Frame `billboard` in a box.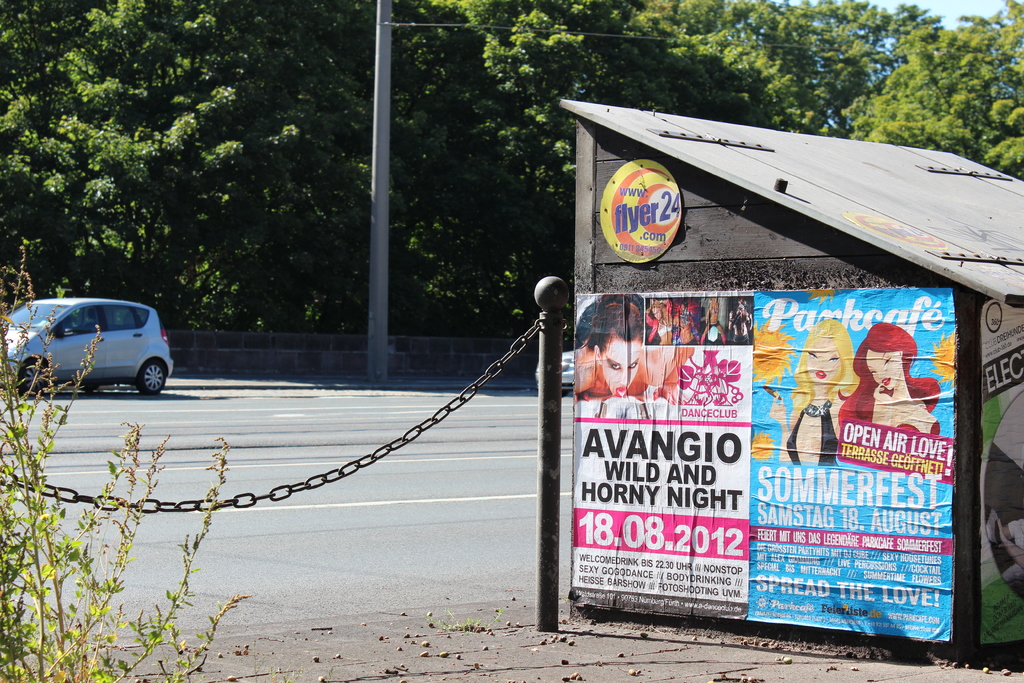
976,298,1023,638.
